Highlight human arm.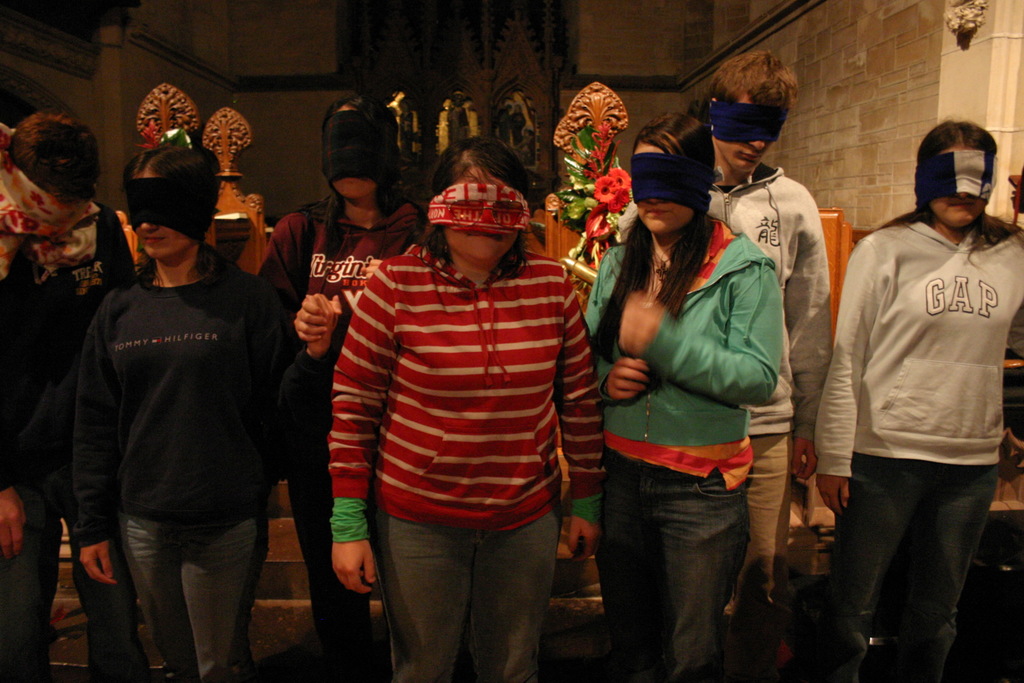
Highlighted region: {"x1": 75, "y1": 311, "x2": 115, "y2": 589}.
